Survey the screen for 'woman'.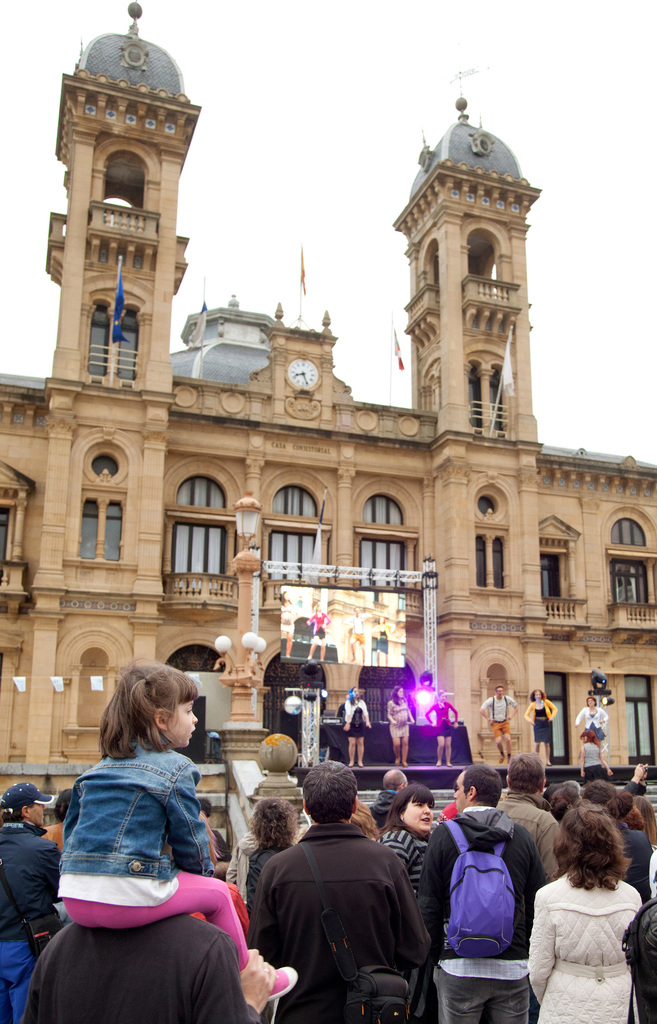
Survey found: {"x1": 341, "y1": 686, "x2": 368, "y2": 769}.
